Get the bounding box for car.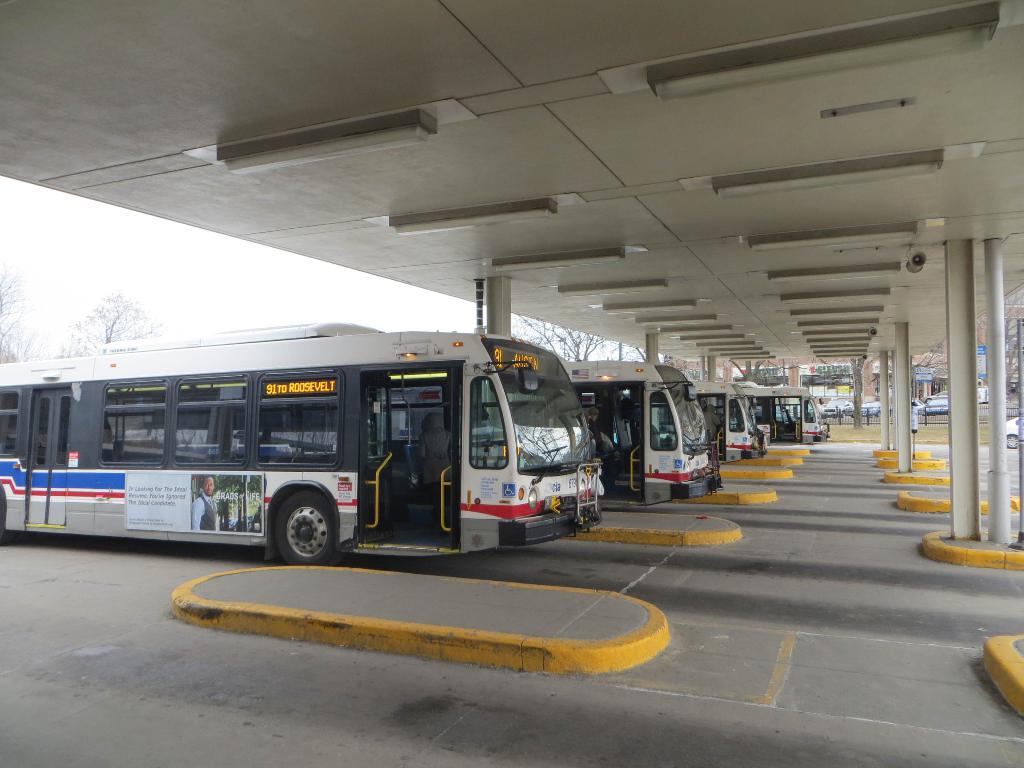
{"x1": 993, "y1": 416, "x2": 1023, "y2": 448}.
